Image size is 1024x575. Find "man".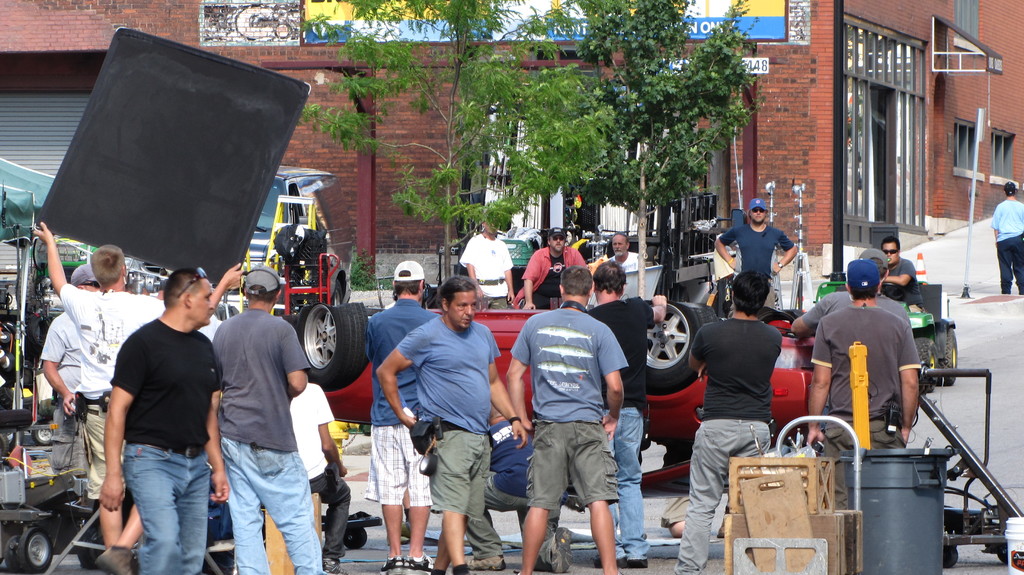
505:265:631:574.
